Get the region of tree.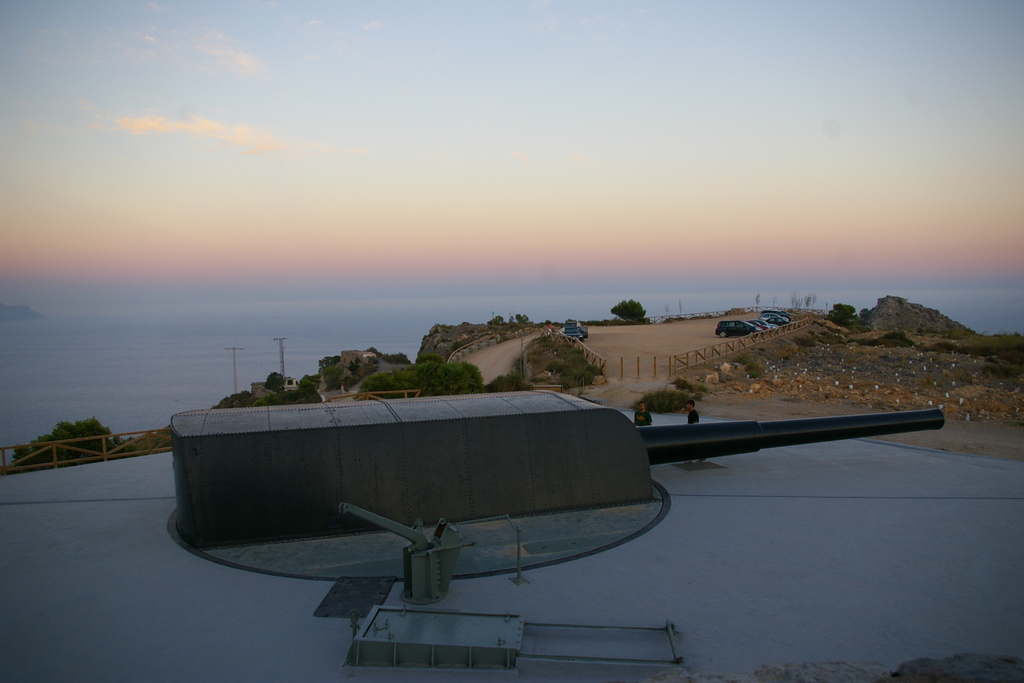
region(303, 367, 337, 391).
